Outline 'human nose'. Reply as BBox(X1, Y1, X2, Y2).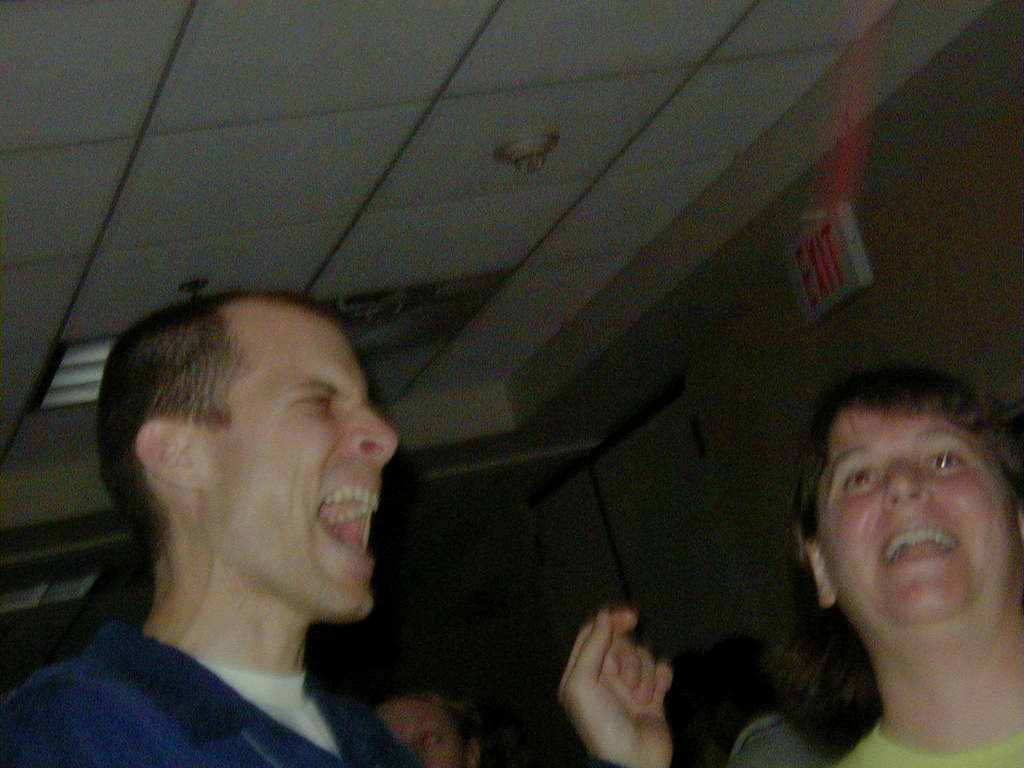
BBox(347, 398, 394, 468).
